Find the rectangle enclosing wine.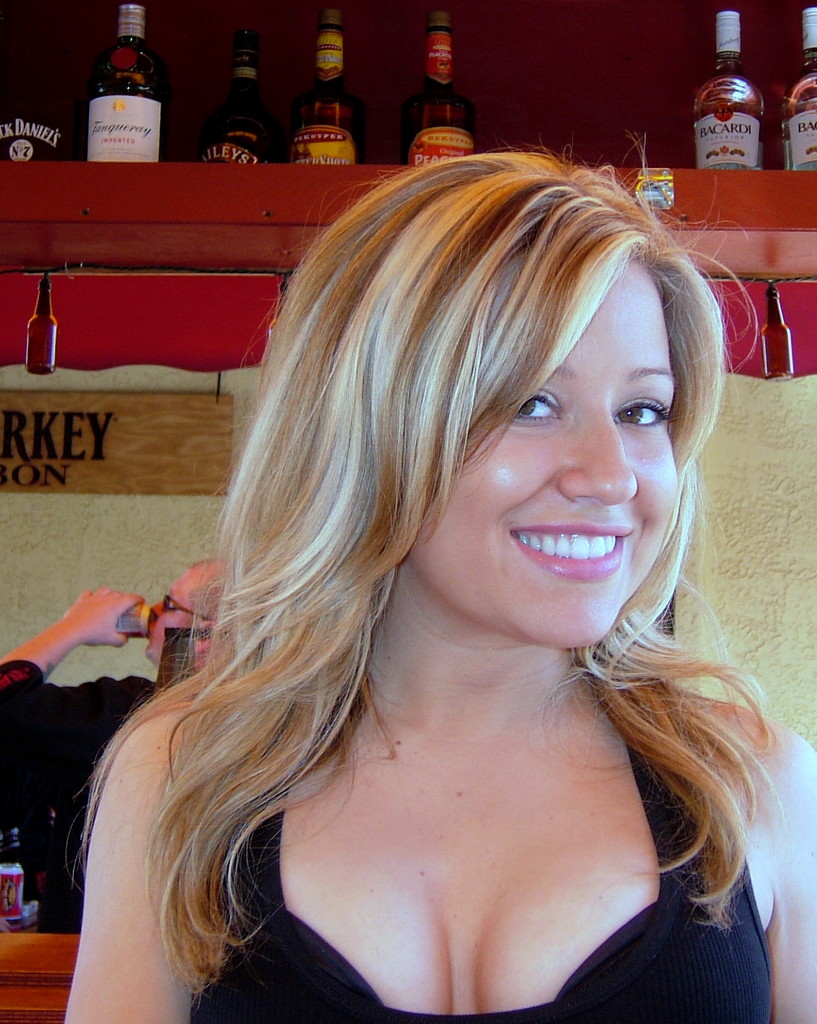
l=681, t=0, r=768, b=177.
